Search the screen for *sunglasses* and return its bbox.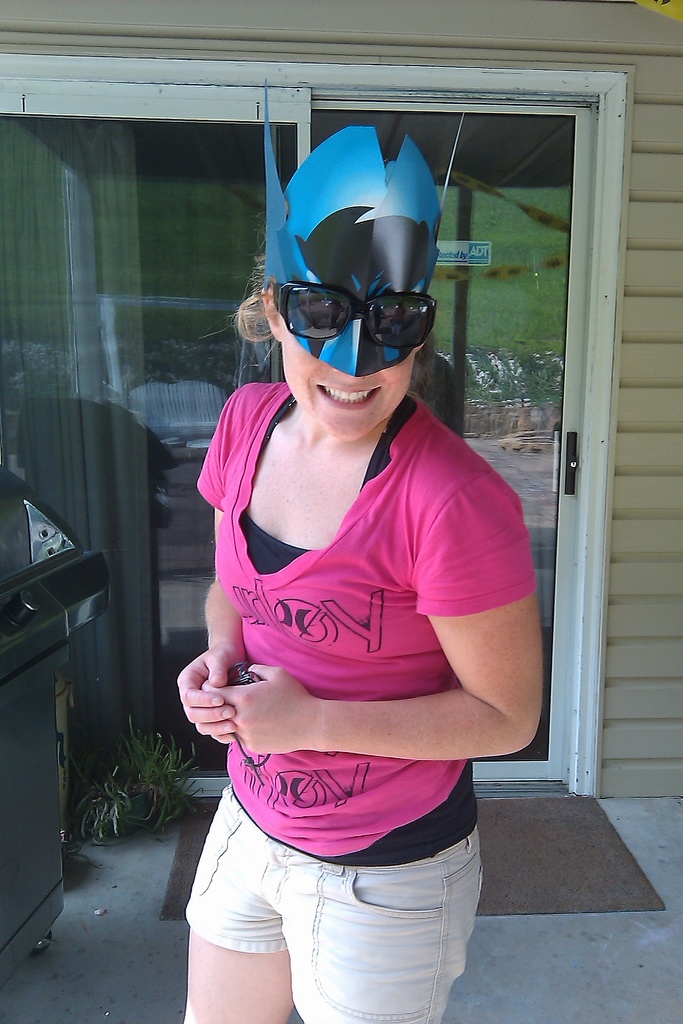
Found: [271,279,440,349].
